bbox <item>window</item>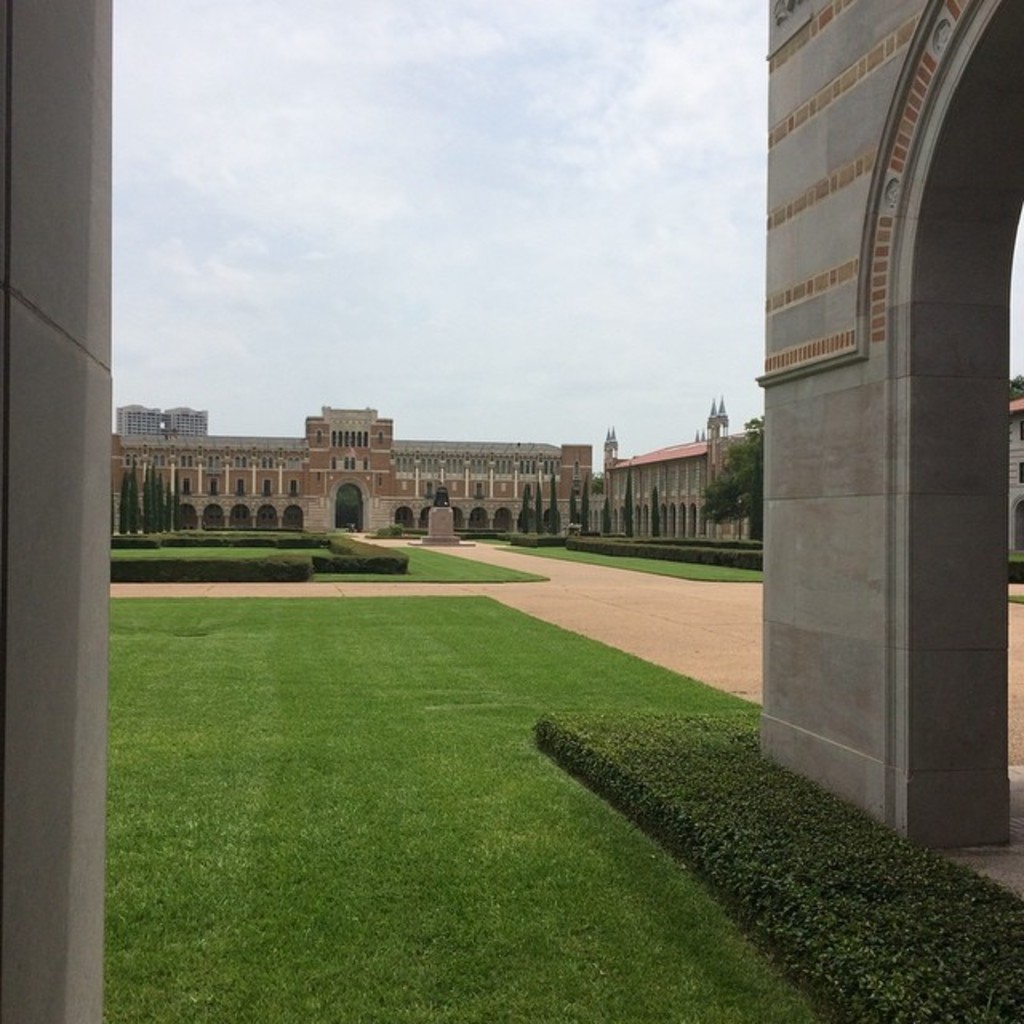
[left=421, top=475, right=440, bottom=493]
